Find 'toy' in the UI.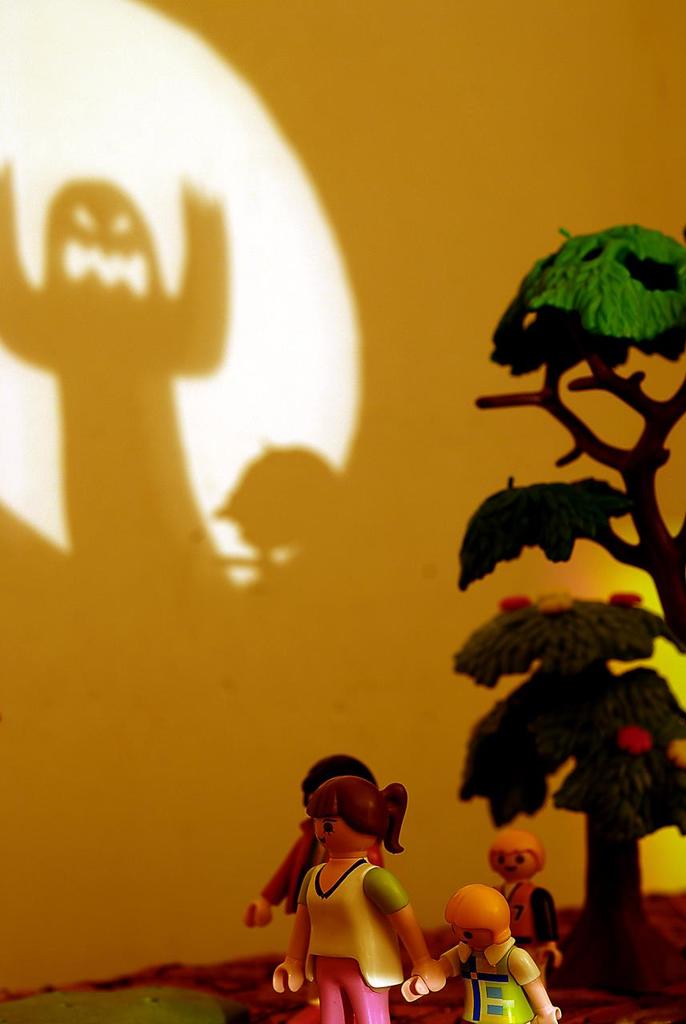
UI element at bbox=(444, 230, 685, 678).
